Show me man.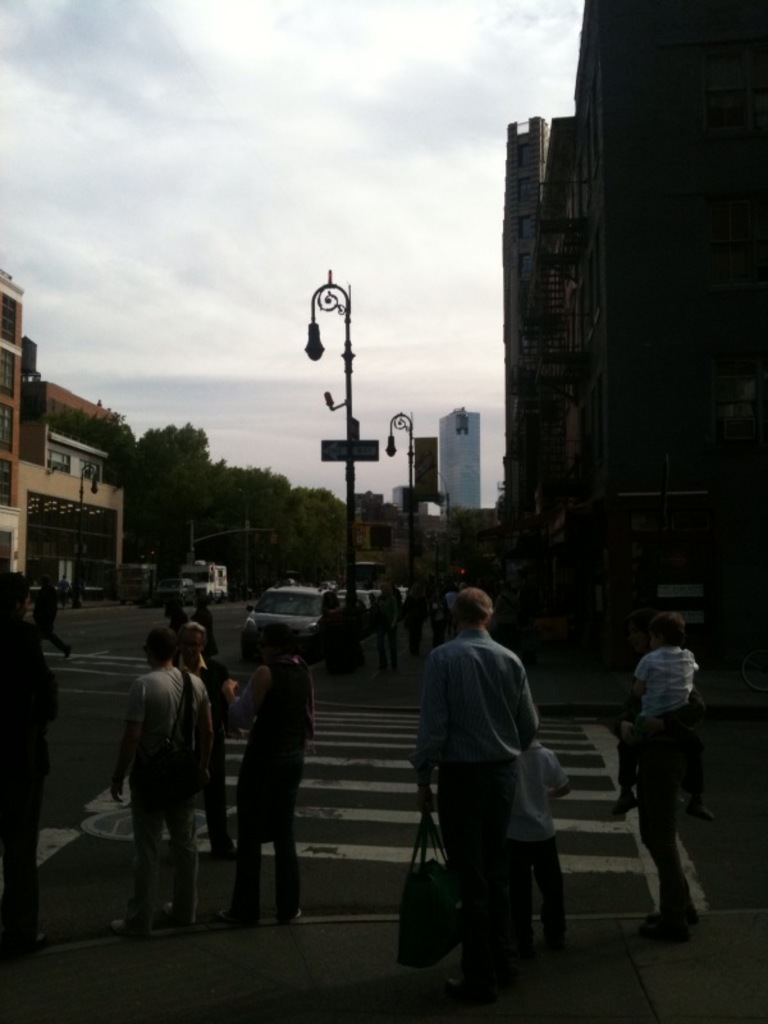
man is here: [111,630,215,938].
